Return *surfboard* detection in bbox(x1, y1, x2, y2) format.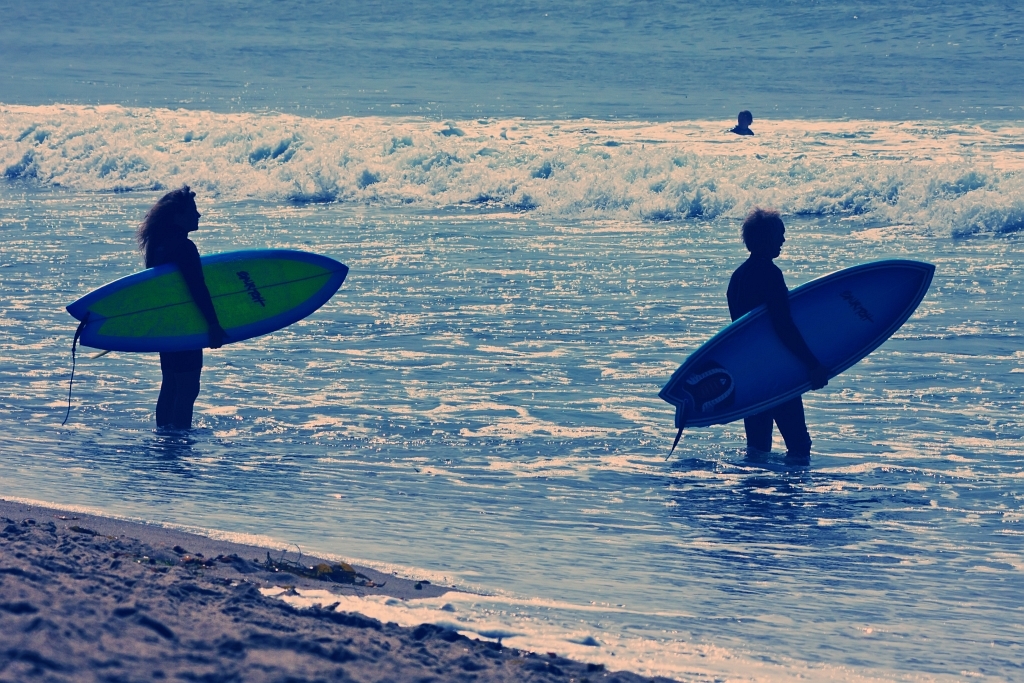
bbox(658, 254, 938, 431).
